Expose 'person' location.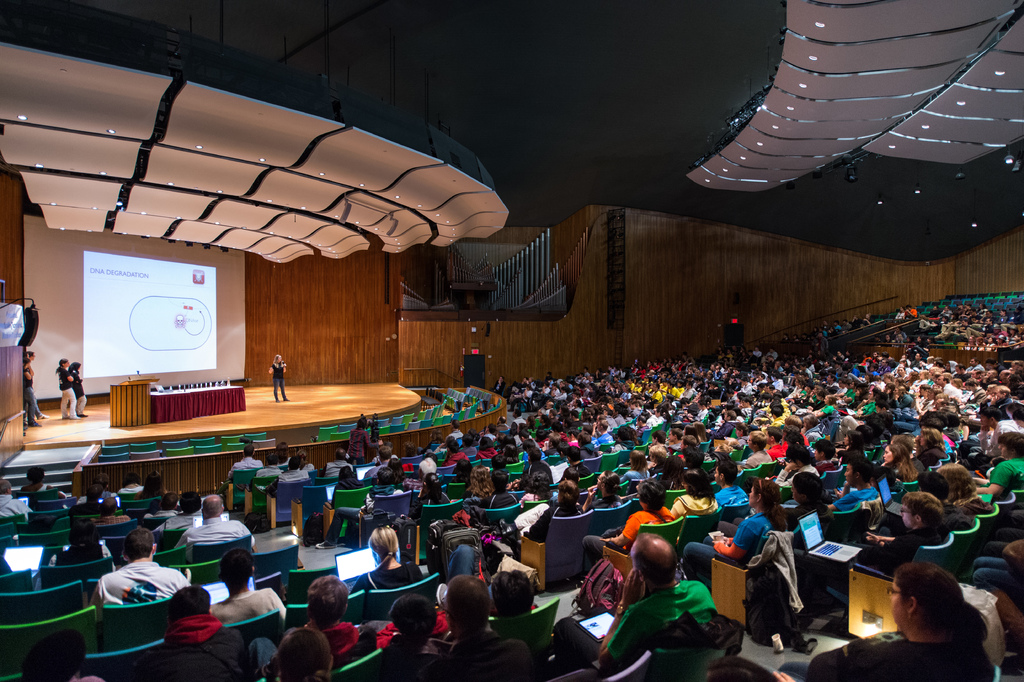
Exposed at left=668, top=458, right=713, bottom=516.
